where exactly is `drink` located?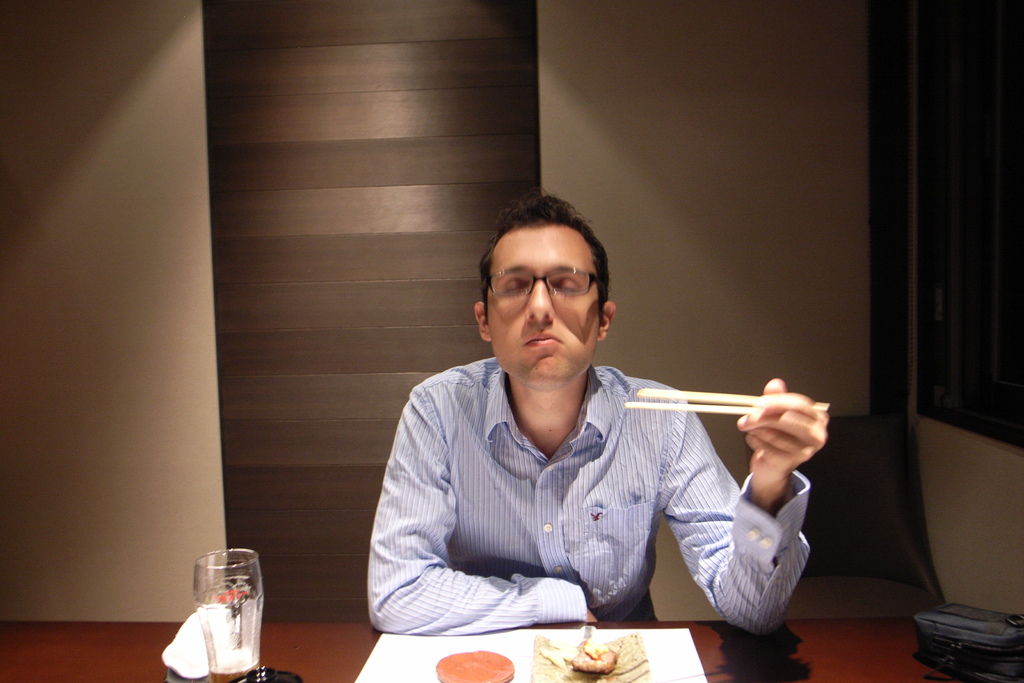
Its bounding box is 182 550 260 680.
